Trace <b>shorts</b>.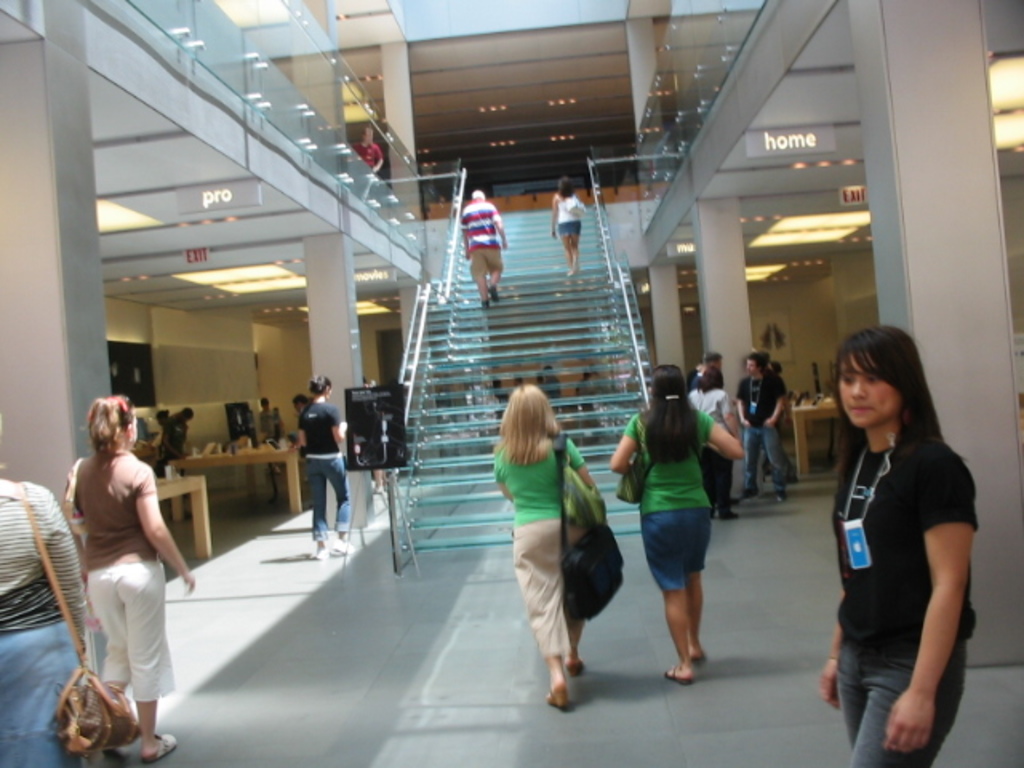
Traced to l=643, t=510, r=717, b=614.
